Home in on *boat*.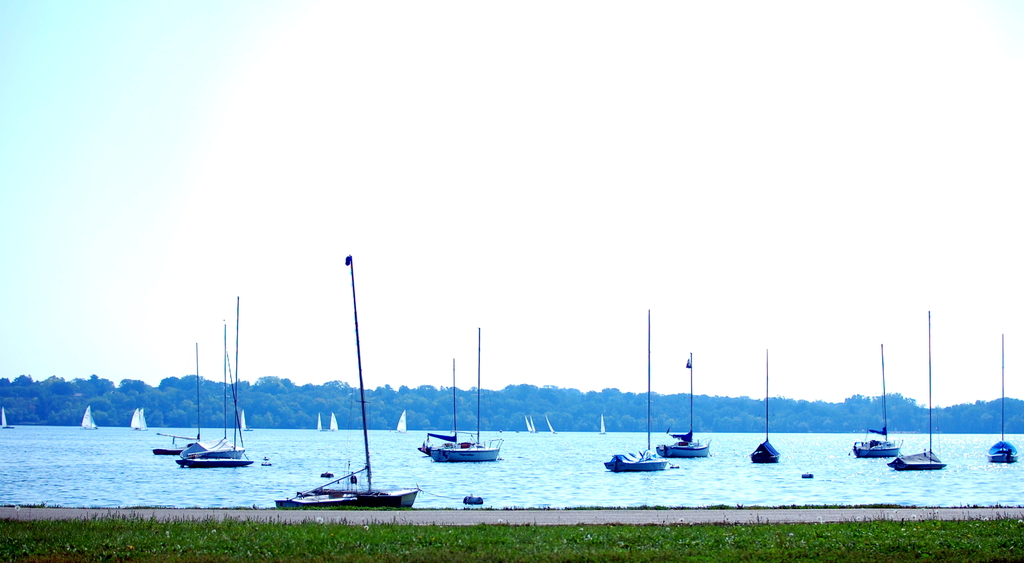
Homed in at [604,308,670,478].
